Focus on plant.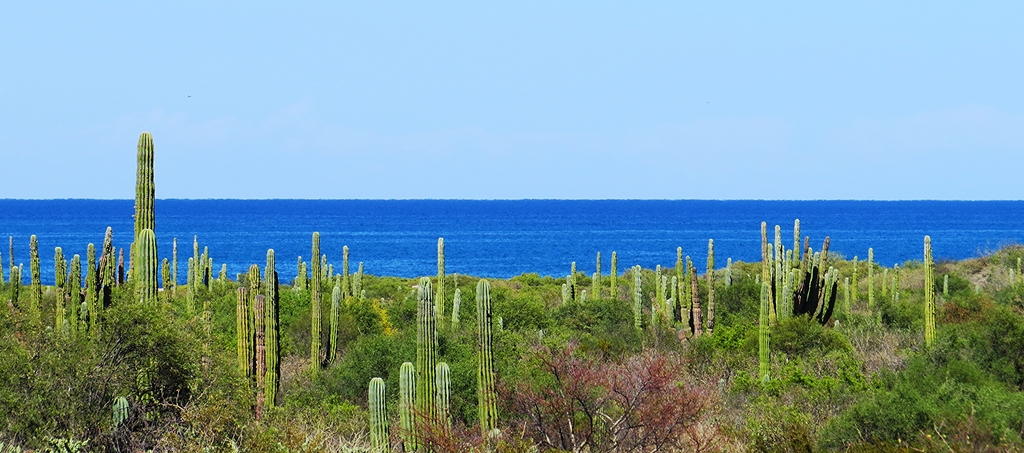
Focused at box=[264, 247, 276, 411].
